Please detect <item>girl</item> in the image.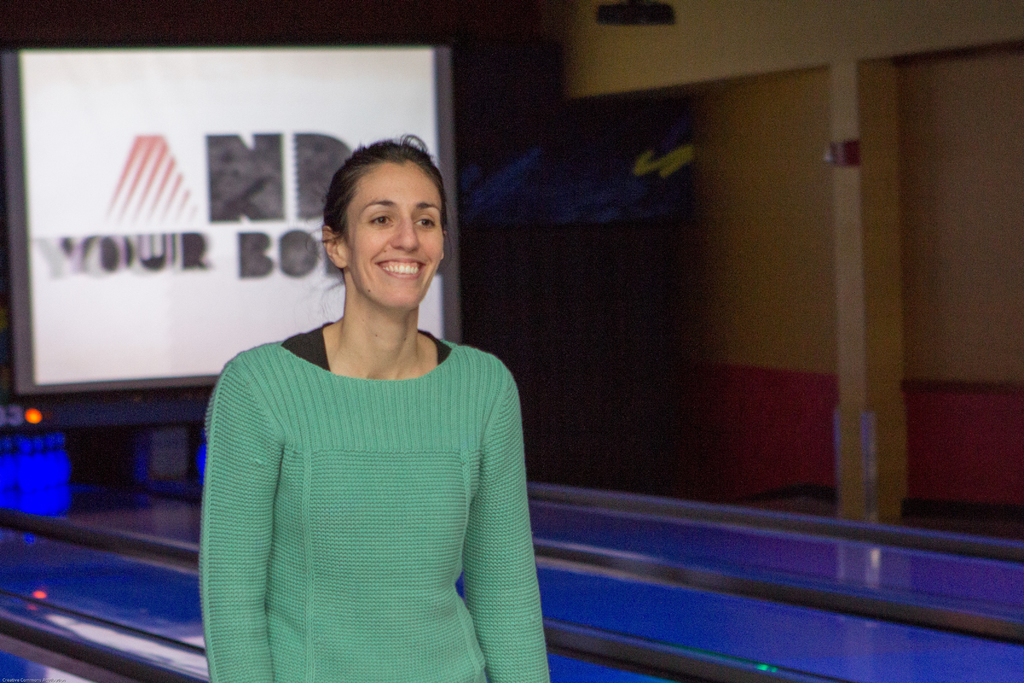
{"x1": 198, "y1": 129, "x2": 554, "y2": 682}.
